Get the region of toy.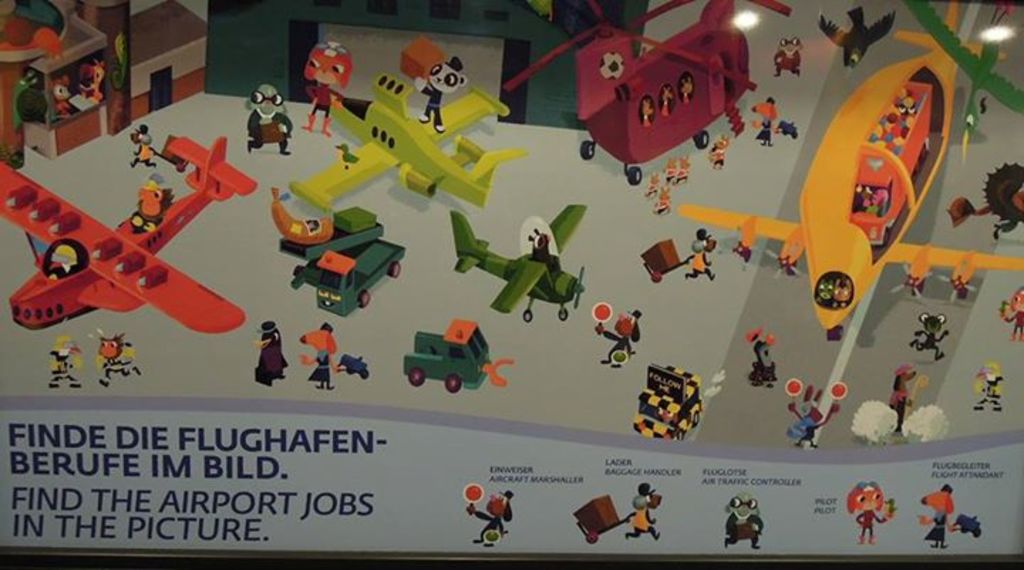
Rect(661, 152, 677, 185).
